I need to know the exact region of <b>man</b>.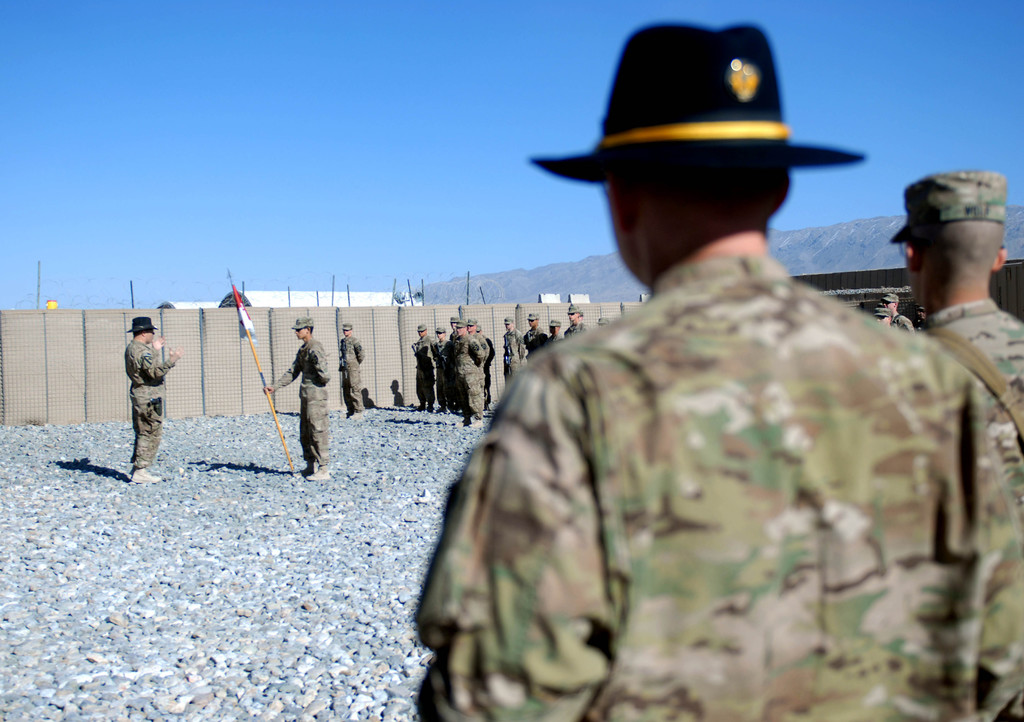
Region: bbox(422, 27, 1023, 721).
